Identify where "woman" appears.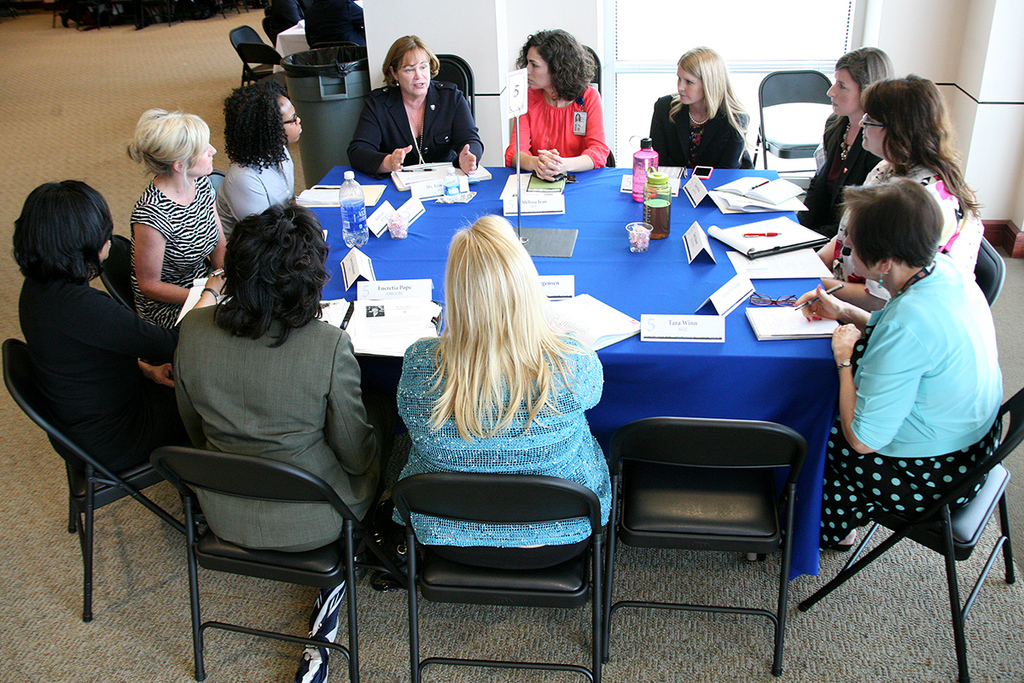
Appears at bbox=[121, 108, 234, 337].
